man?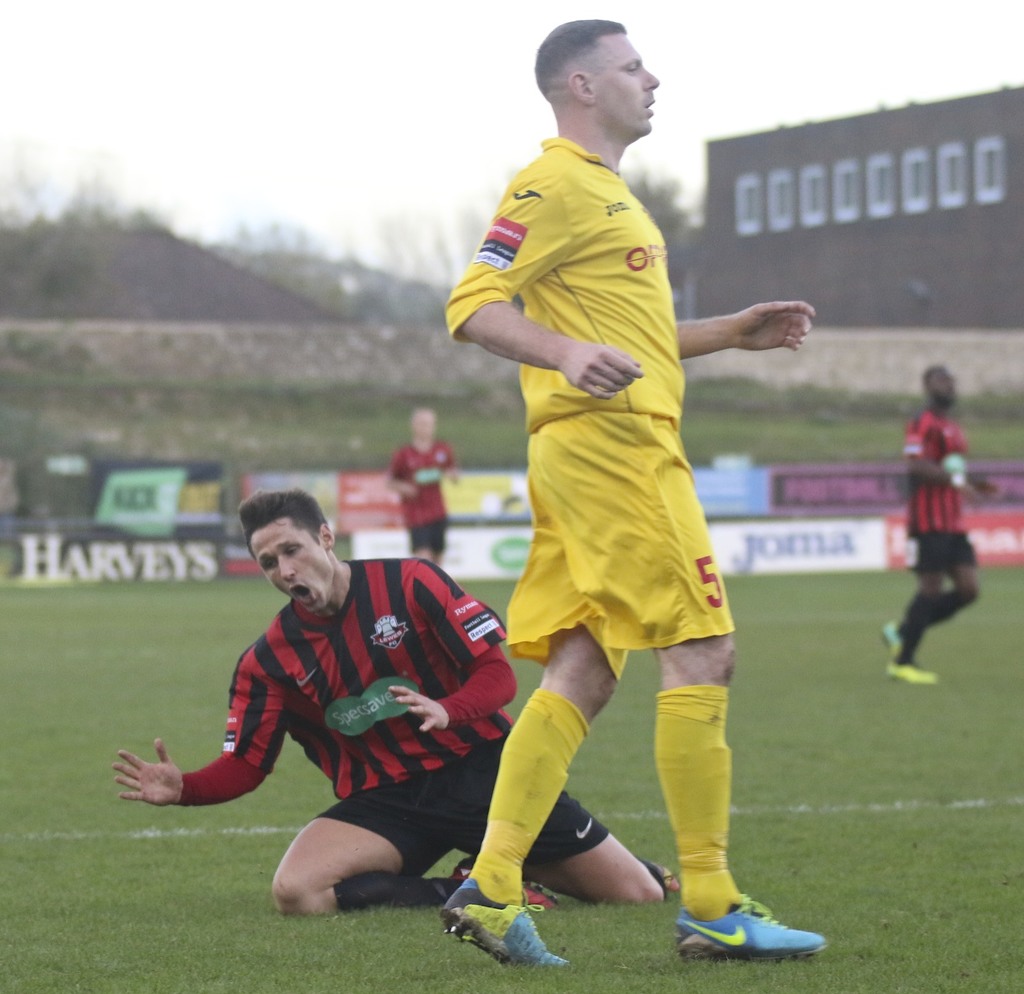
l=115, t=490, r=682, b=917
